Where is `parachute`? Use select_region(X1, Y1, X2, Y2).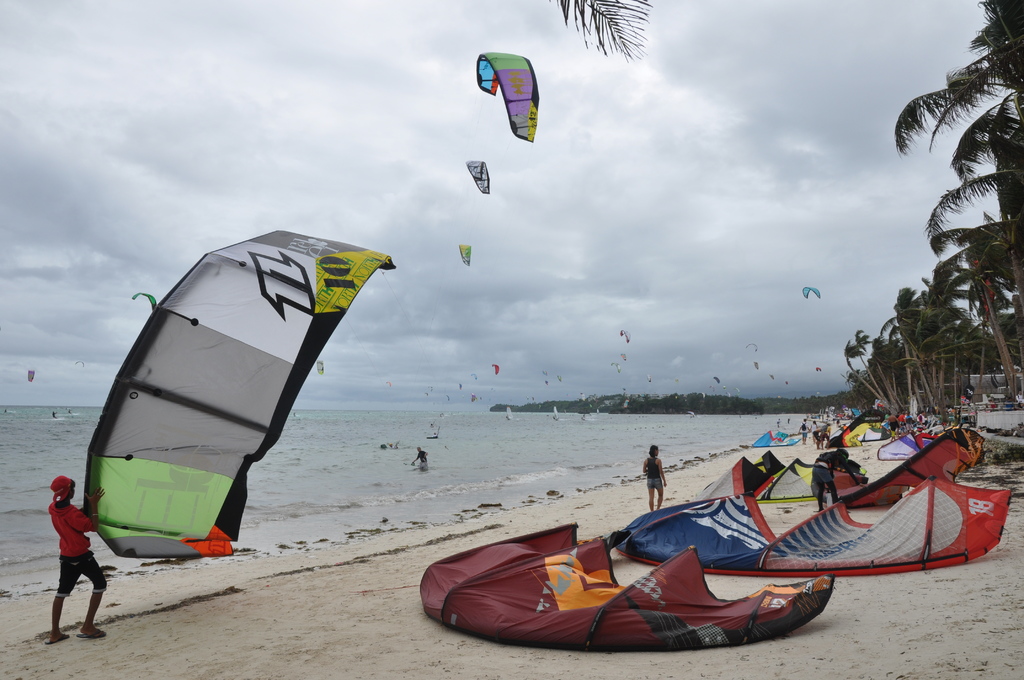
select_region(131, 289, 157, 315).
